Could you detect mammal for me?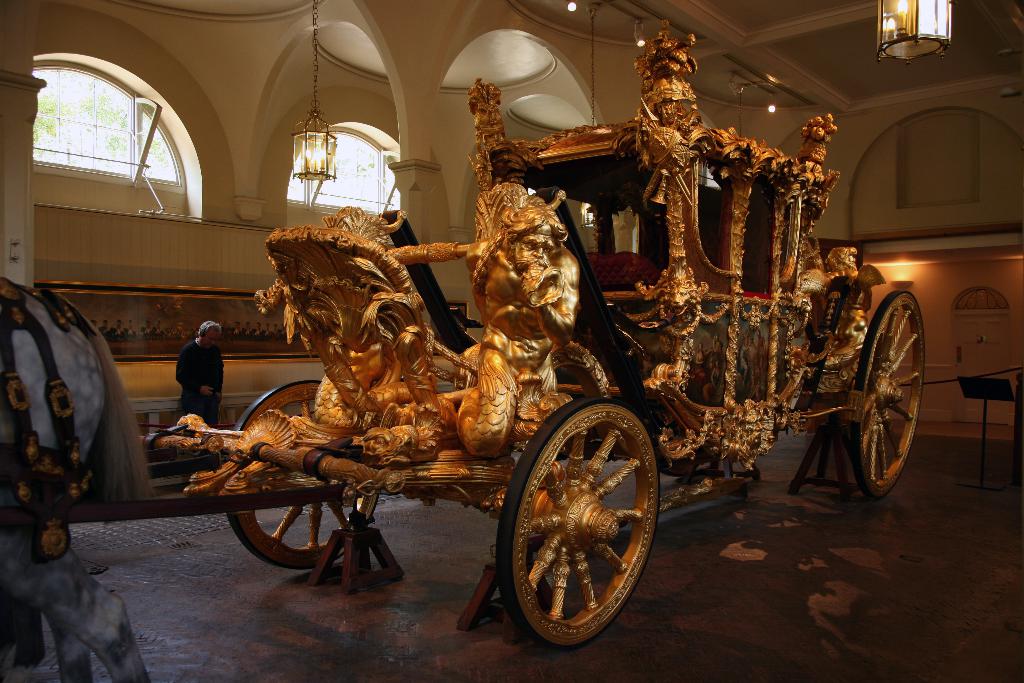
Detection result: box(163, 325, 230, 416).
